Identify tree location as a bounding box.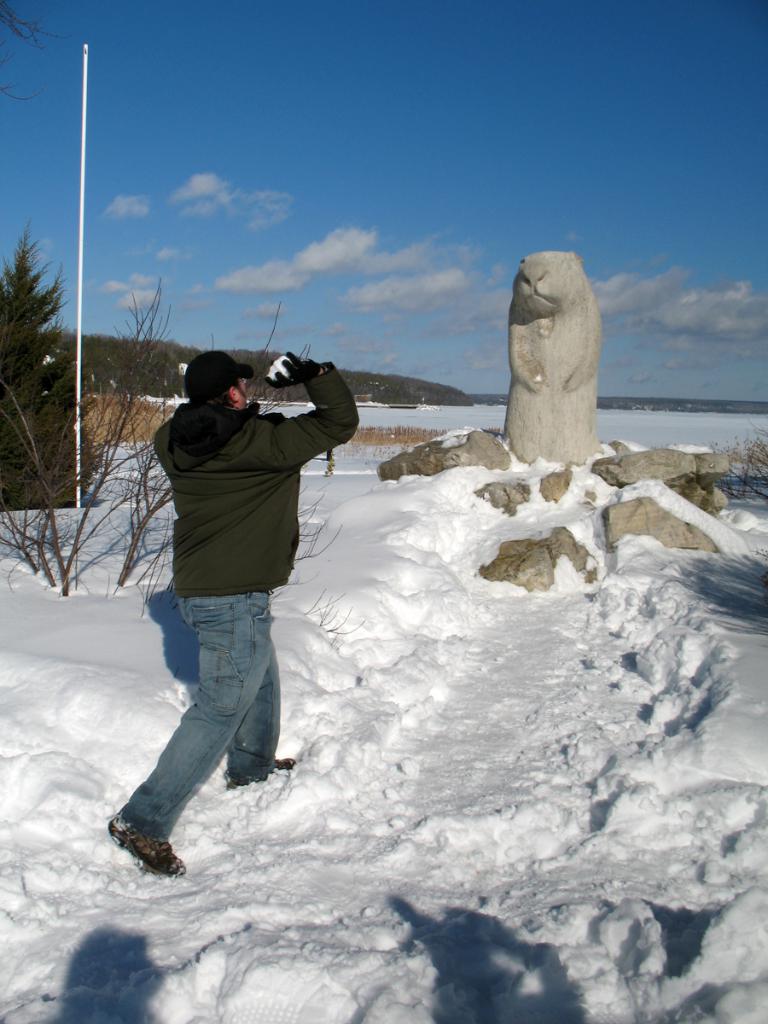
box(0, 221, 99, 515).
